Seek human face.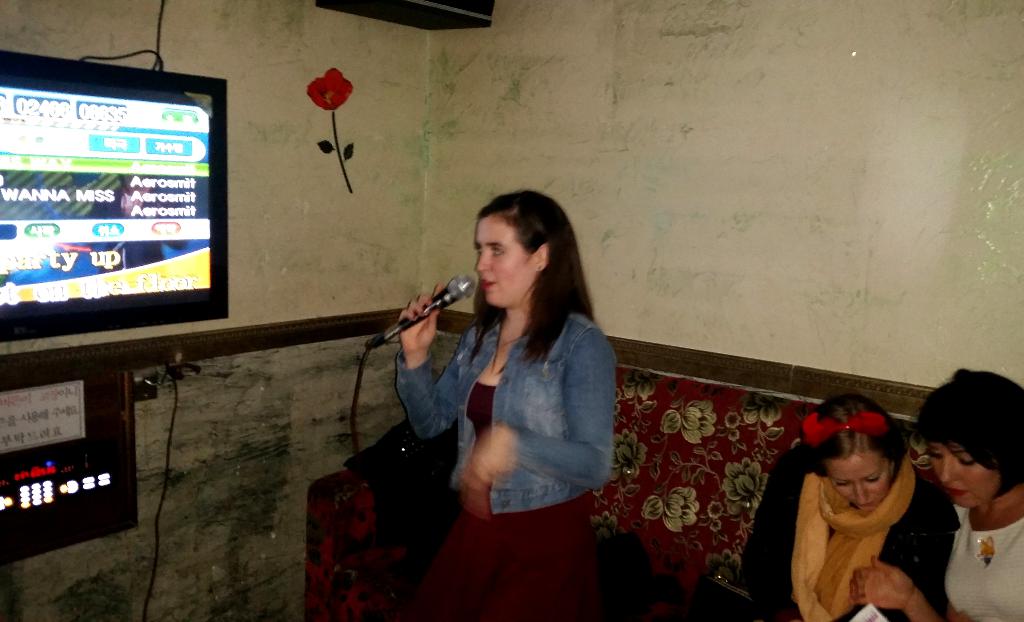
930/436/1004/507.
